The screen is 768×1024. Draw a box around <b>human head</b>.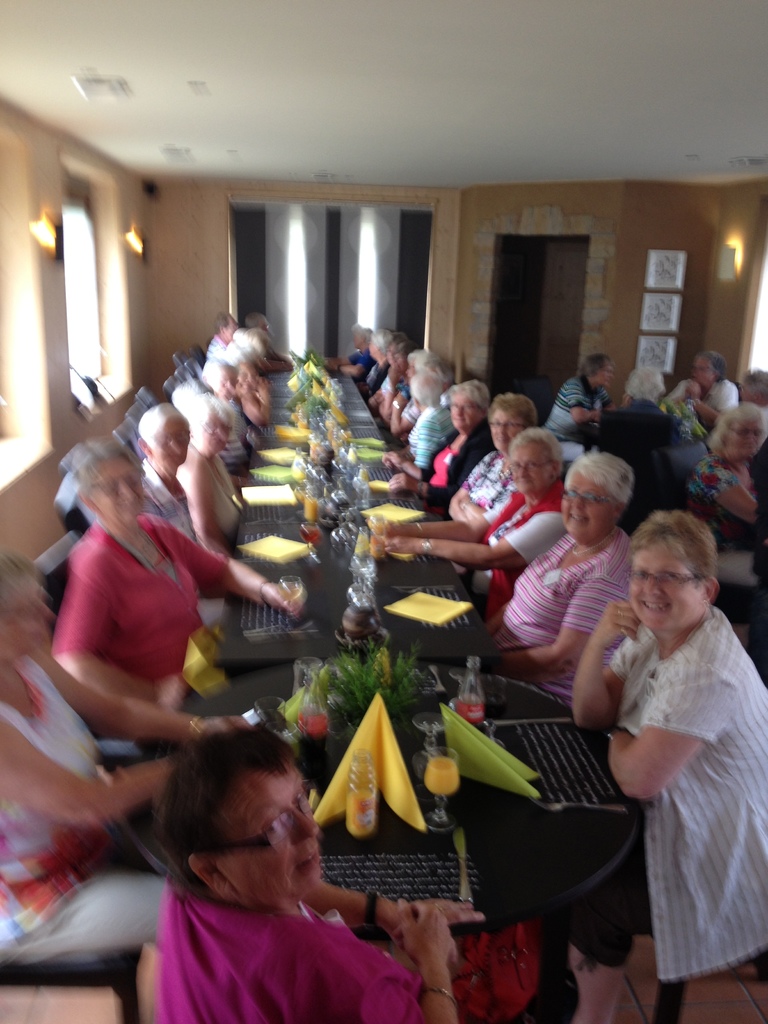
0/554/54/659.
